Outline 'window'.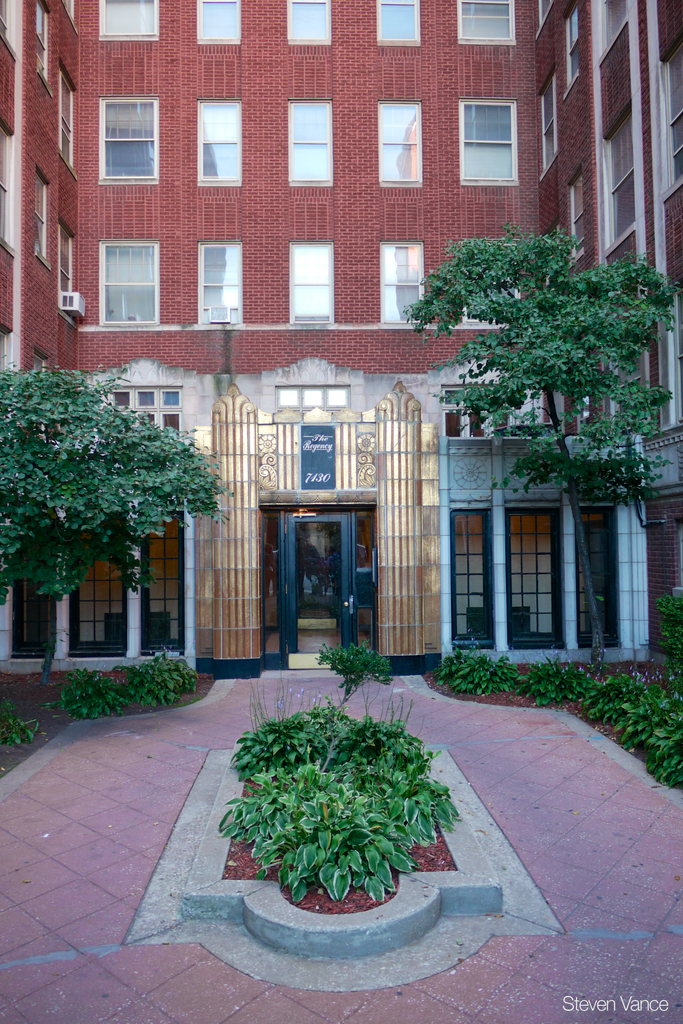
Outline: box=[460, 235, 526, 317].
